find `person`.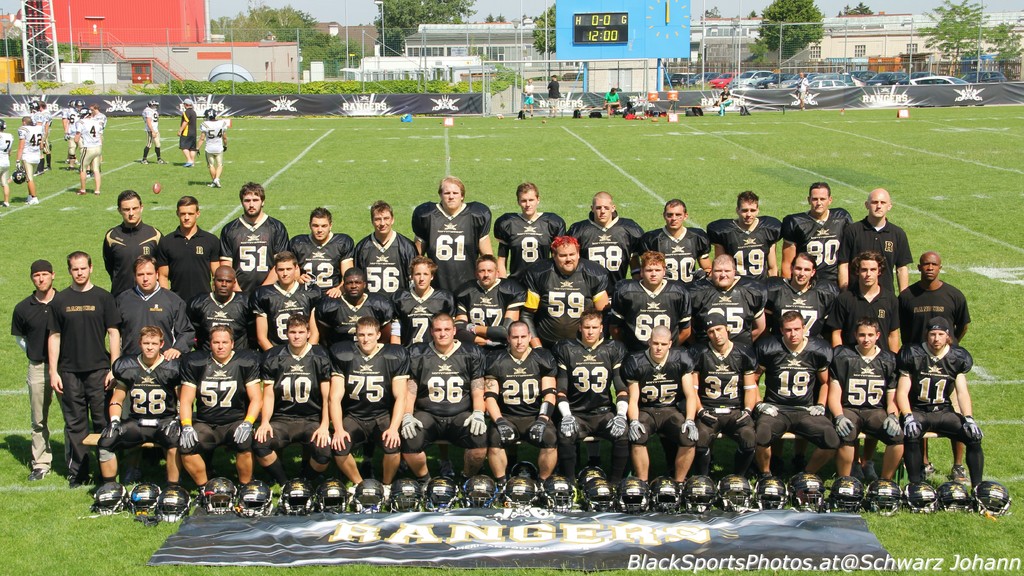
[15, 113, 43, 203].
